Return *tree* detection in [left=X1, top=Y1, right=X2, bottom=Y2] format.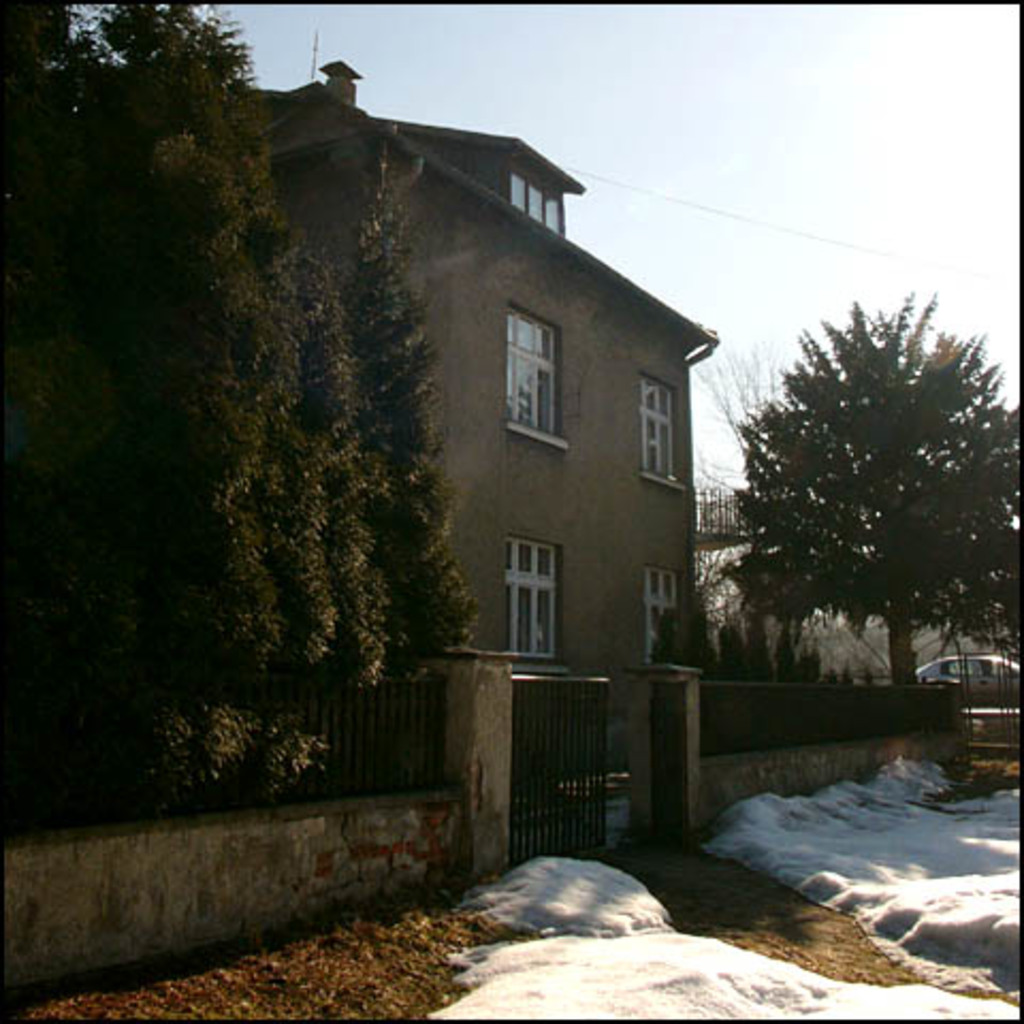
[left=689, top=324, right=836, bottom=683].
